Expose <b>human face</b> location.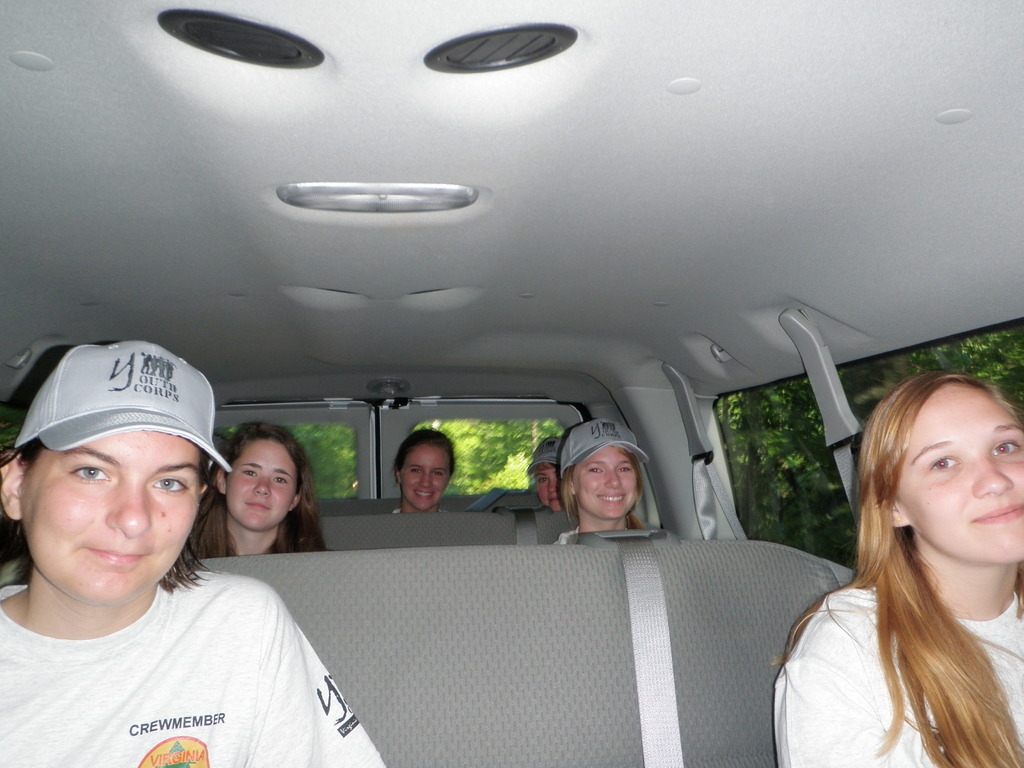
Exposed at {"x1": 225, "y1": 440, "x2": 292, "y2": 532}.
